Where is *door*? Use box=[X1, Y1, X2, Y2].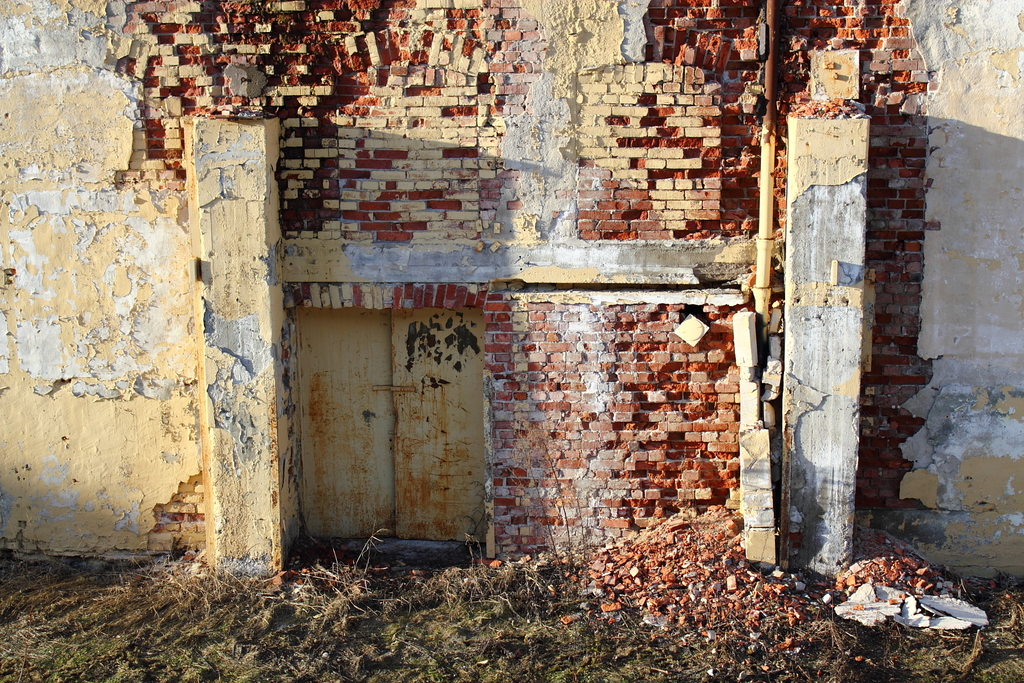
box=[302, 302, 488, 554].
